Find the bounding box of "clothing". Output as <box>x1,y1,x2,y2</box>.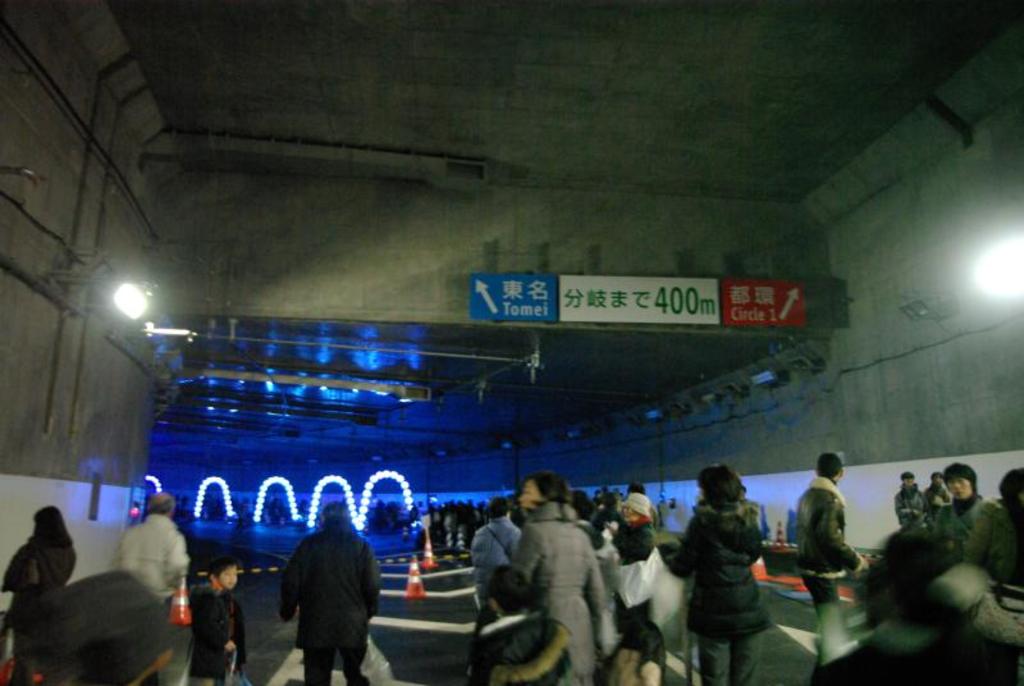
<box>109,516,195,651</box>.
